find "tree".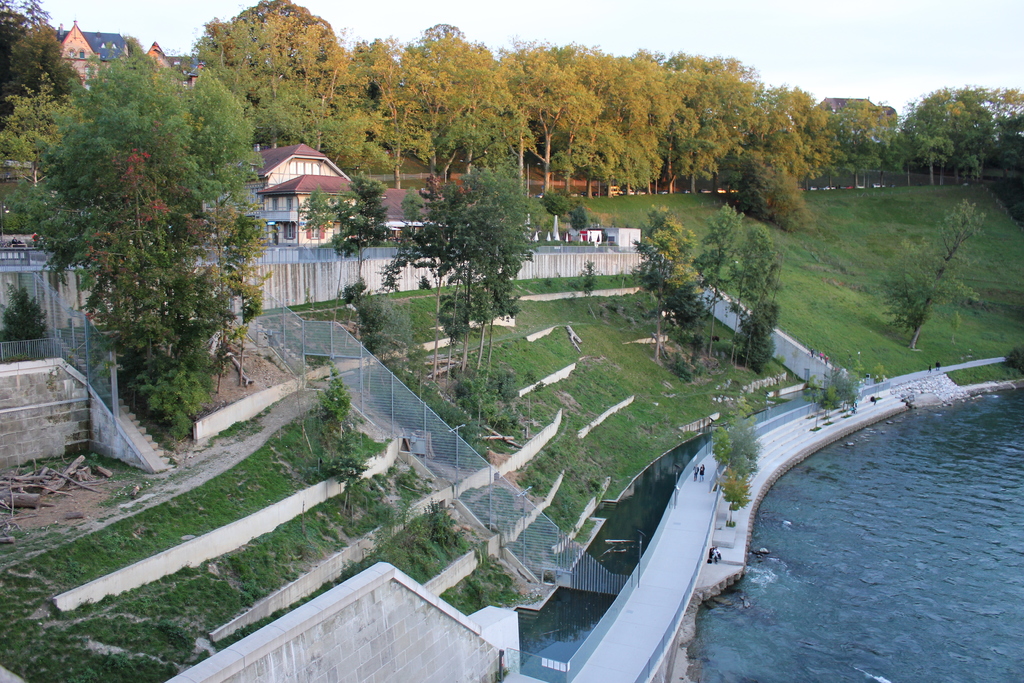
[left=0, top=74, right=87, bottom=185].
